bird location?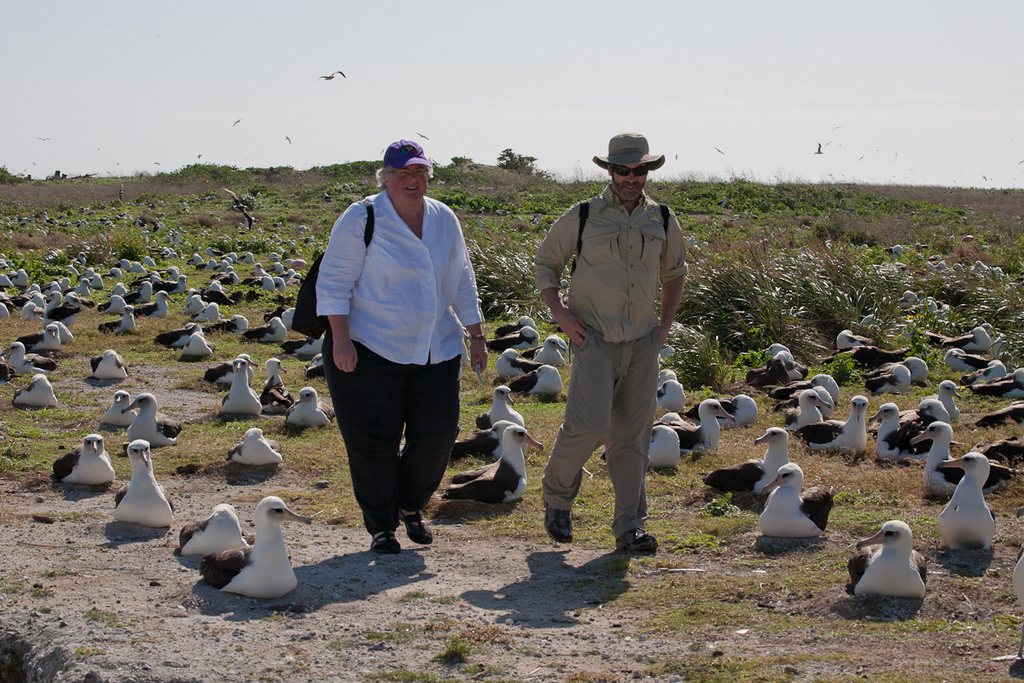
box(907, 421, 1023, 501)
